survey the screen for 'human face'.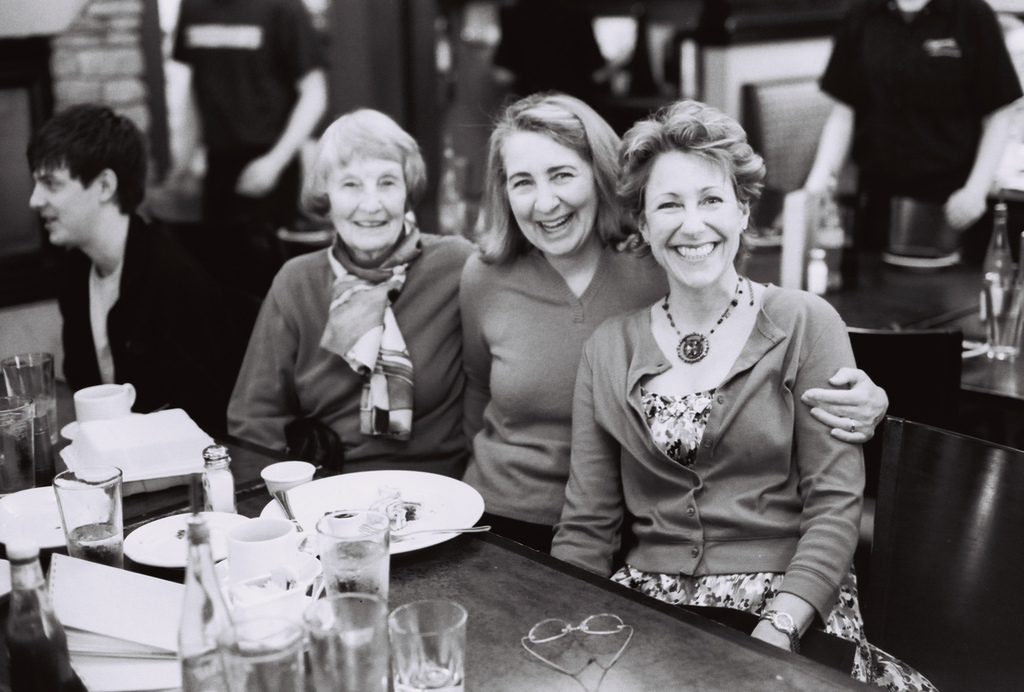
Survey found: 502/134/598/255.
